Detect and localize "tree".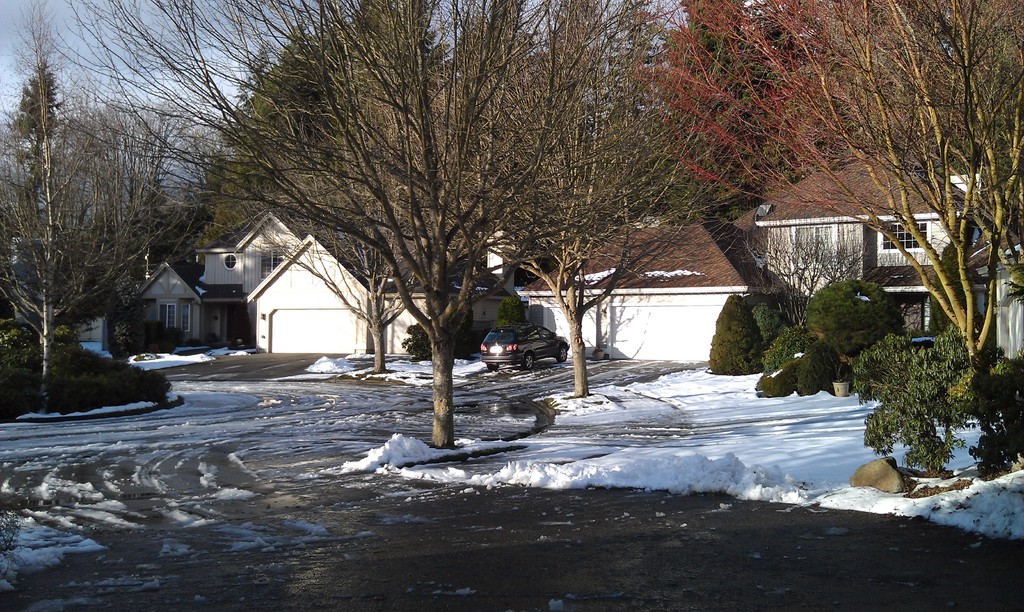
Localized at 573/0/811/361.
